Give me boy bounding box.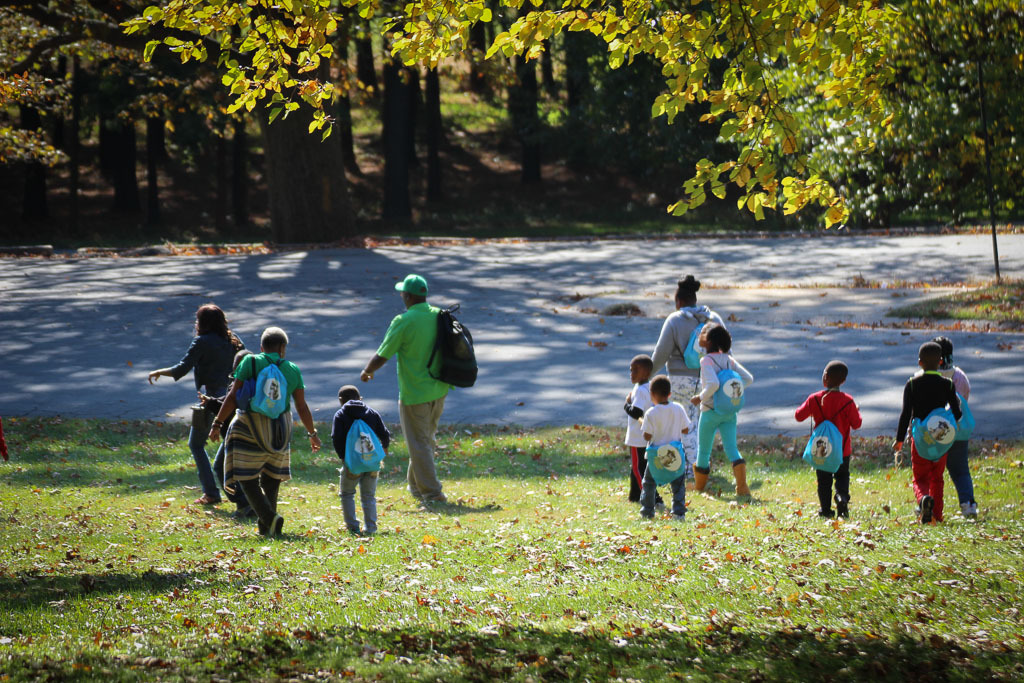
{"left": 623, "top": 351, "right": 664, "bottom": 505}.
